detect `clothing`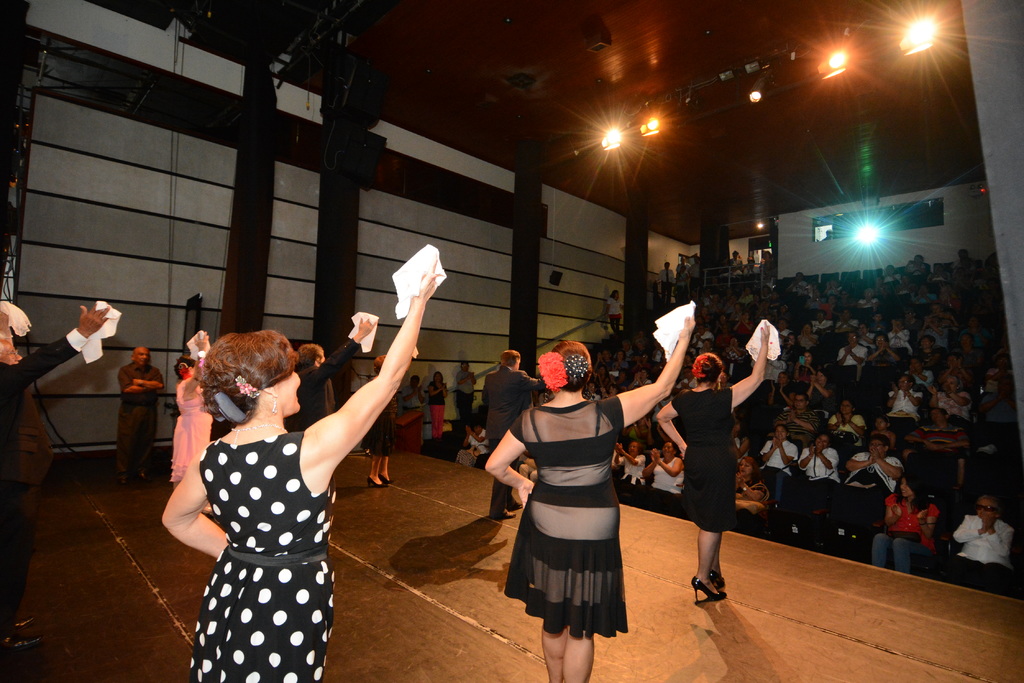
<box>112,352,164,478</box>
